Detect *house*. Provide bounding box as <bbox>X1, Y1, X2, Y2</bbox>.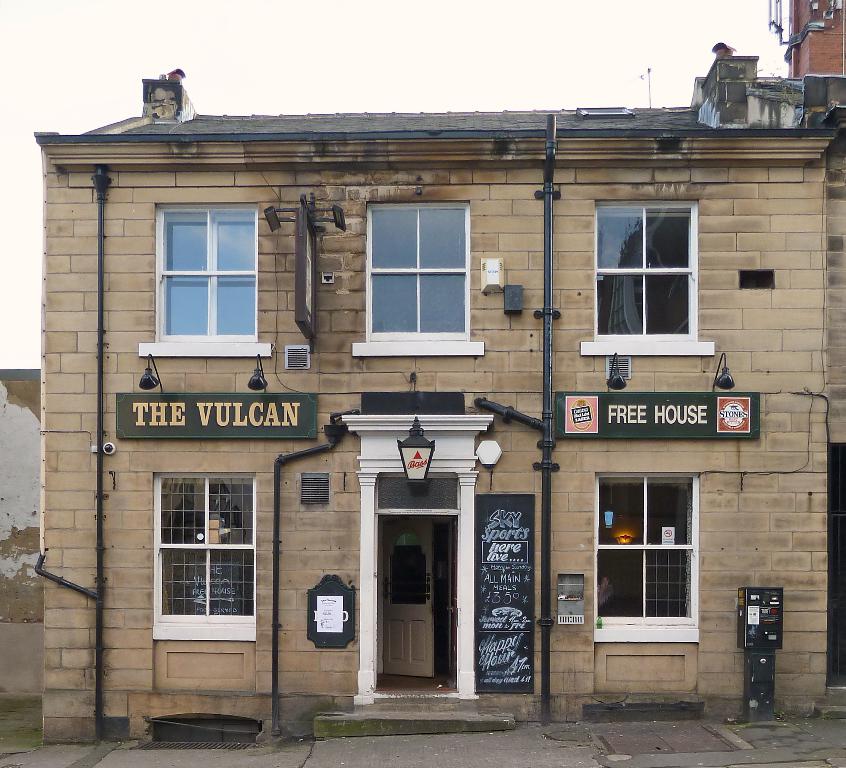
<bbox>40, 32, 845, 749</bbox>.
